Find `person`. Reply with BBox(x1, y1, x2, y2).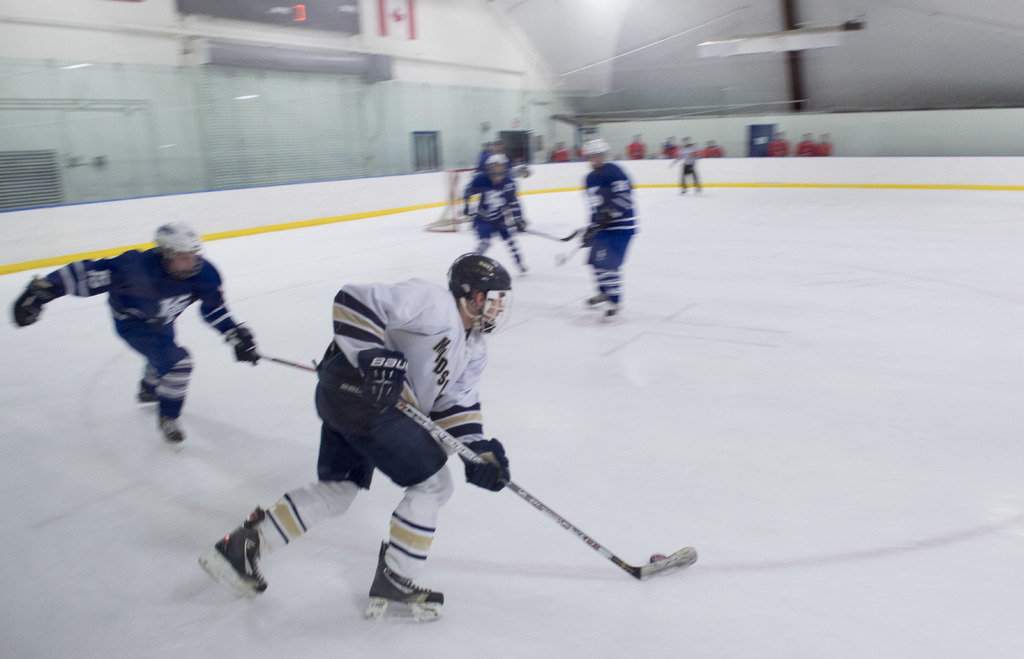
BBox(16, 225, 317, 445).
